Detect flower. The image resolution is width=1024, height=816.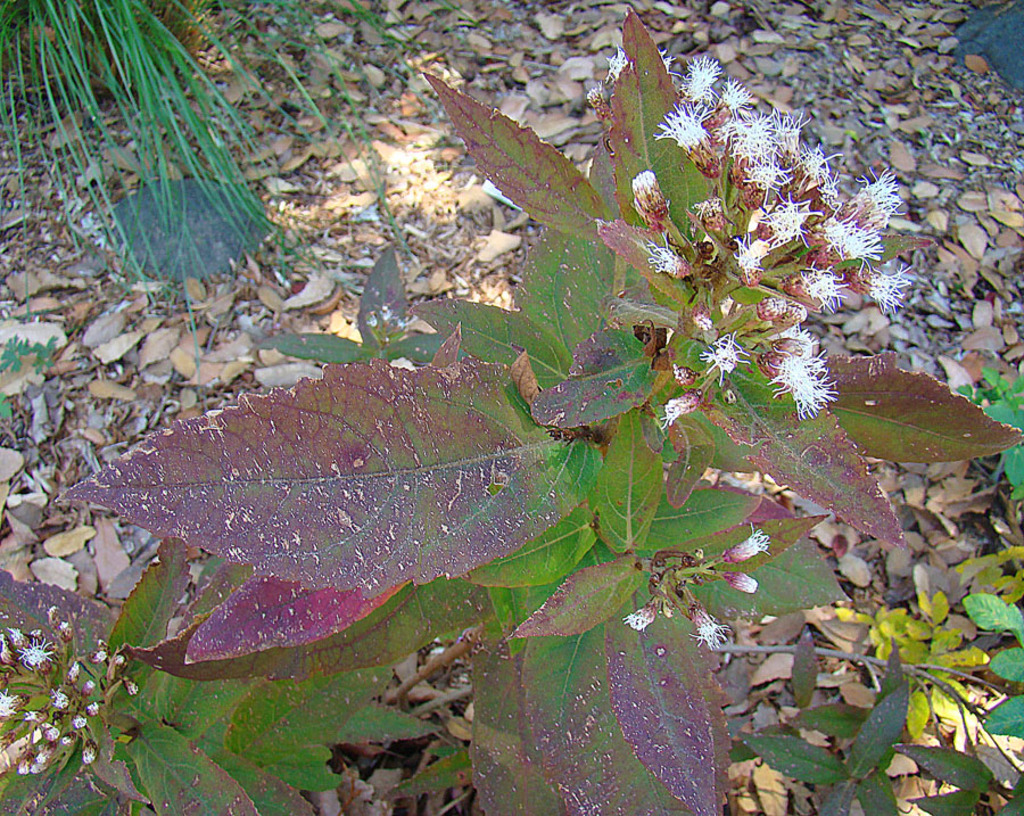
619,603,658,637.
